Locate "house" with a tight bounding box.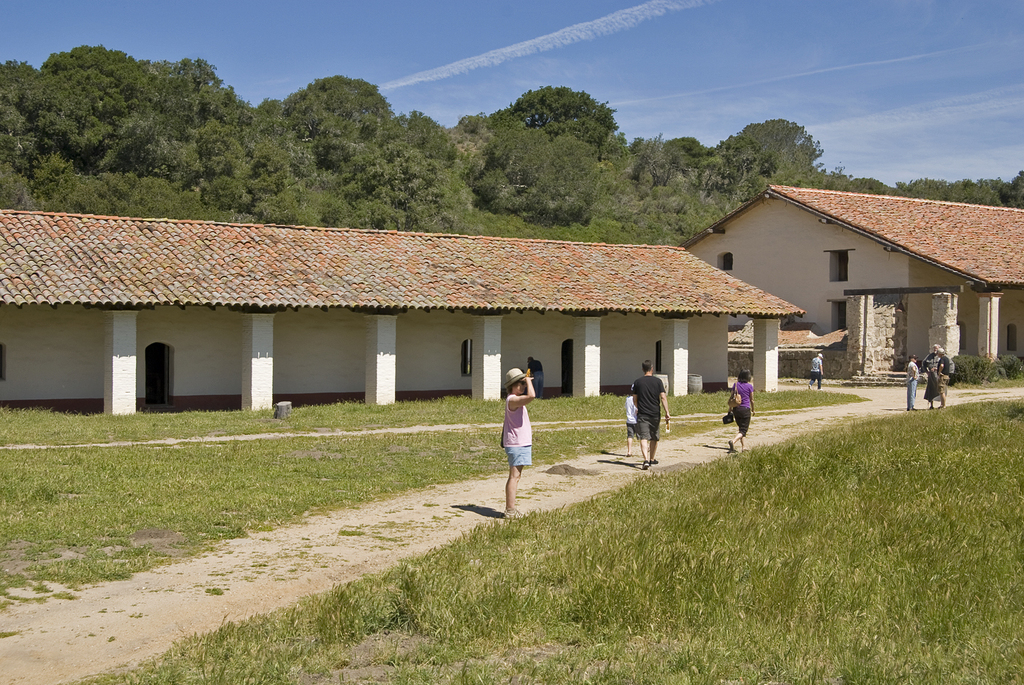
left=699, top=179, right=1023, bottom=370.
